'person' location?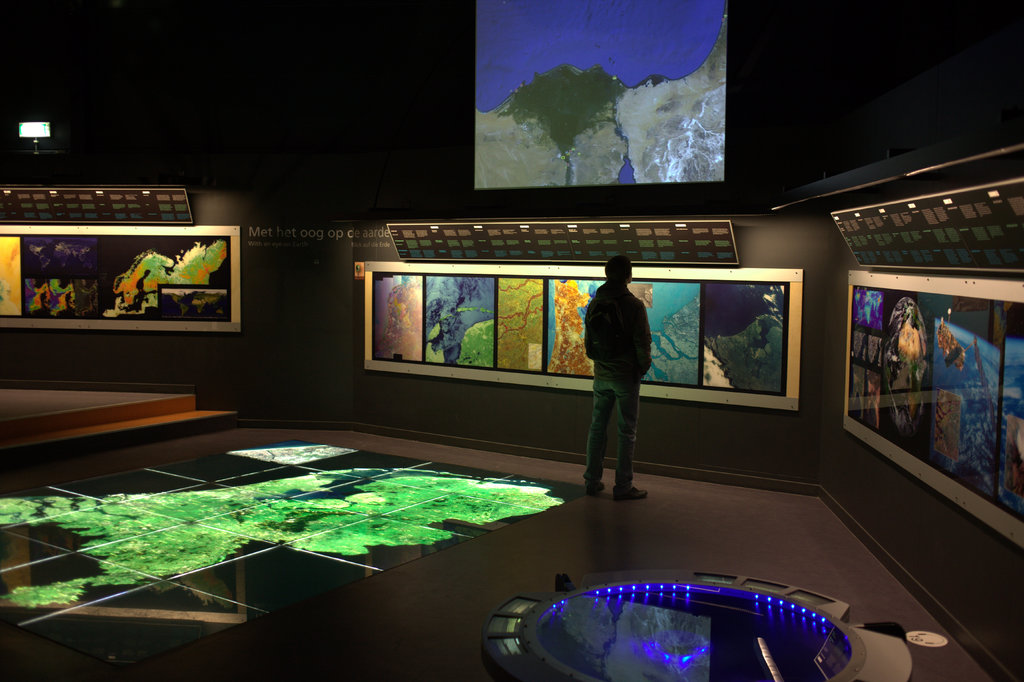
584 257 650 504
